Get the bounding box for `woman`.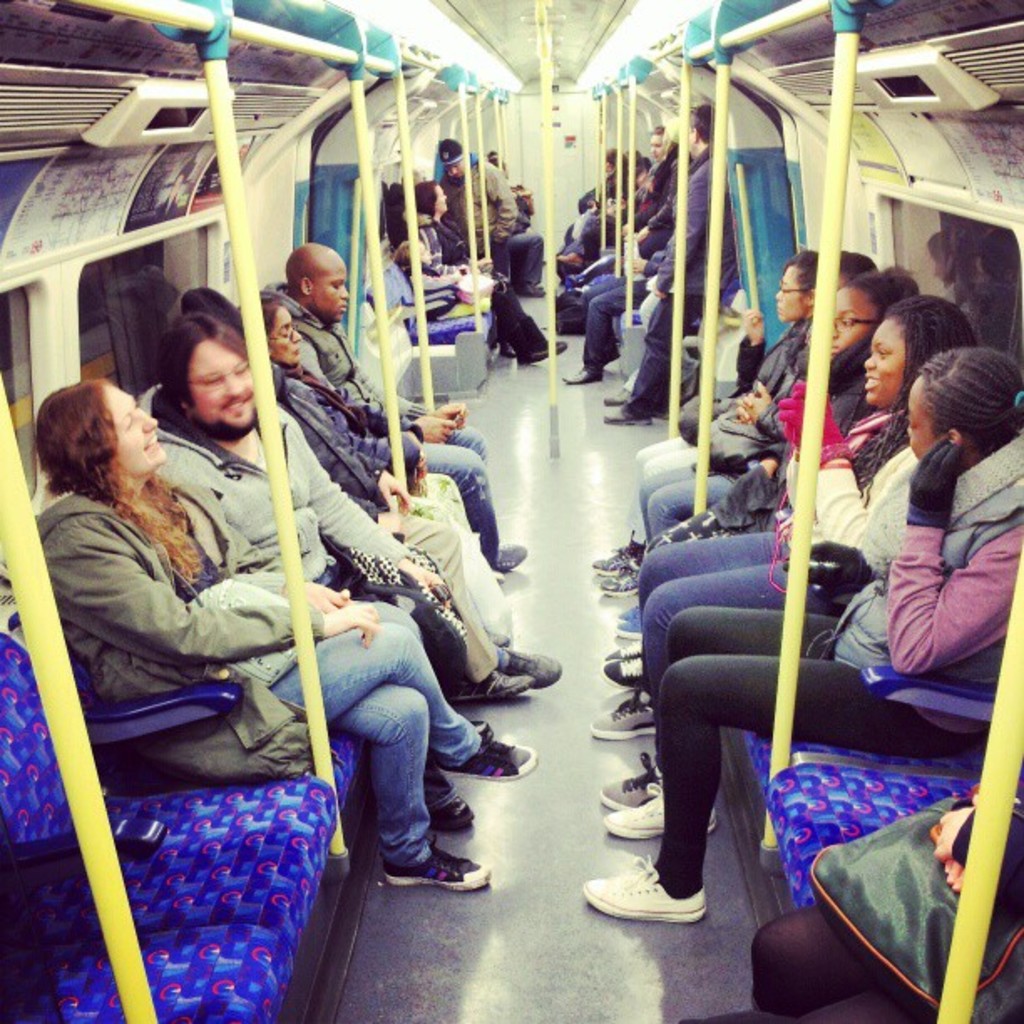
<box>249,289,539,664</box>.
